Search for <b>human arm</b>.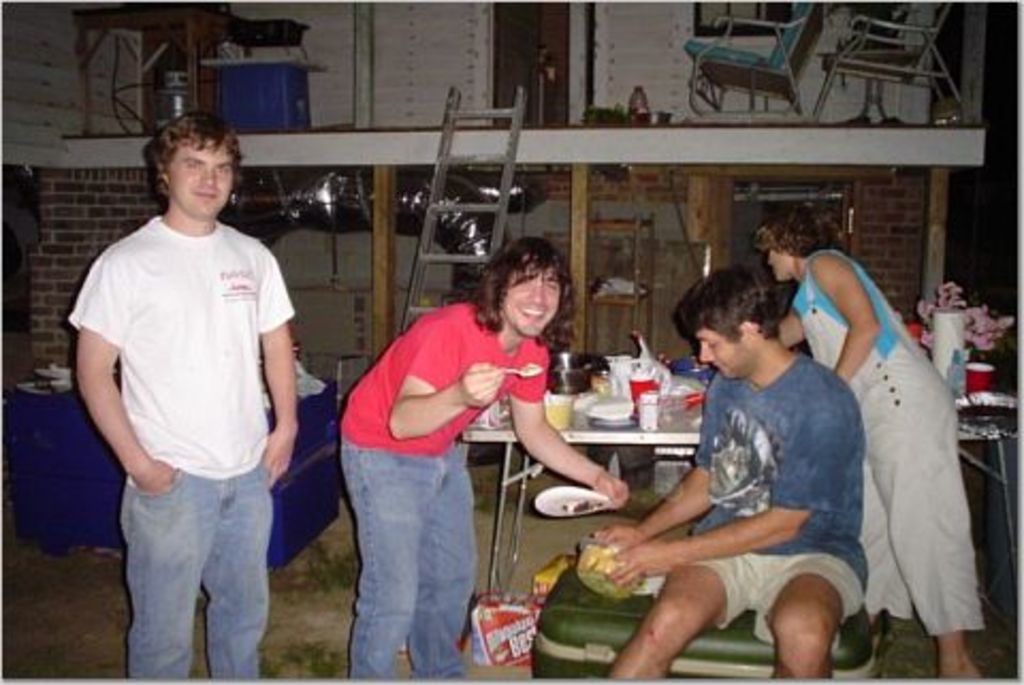
Found at bbox(595, 376, 721, 559).
